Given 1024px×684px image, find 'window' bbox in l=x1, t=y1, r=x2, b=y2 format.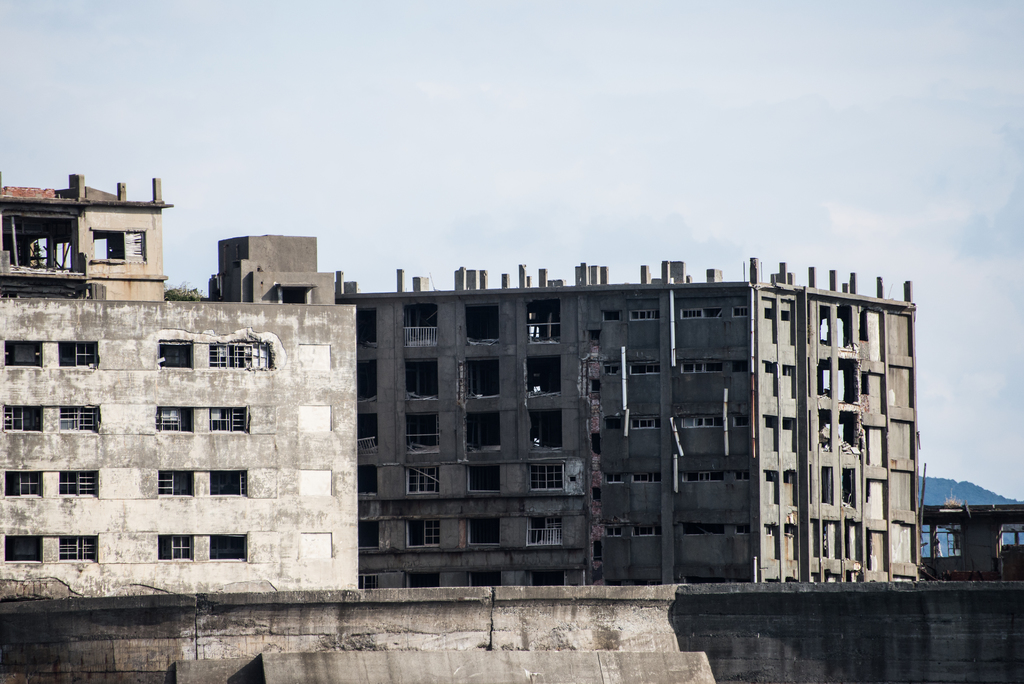
l=355, t=523, r=378, b=551.
